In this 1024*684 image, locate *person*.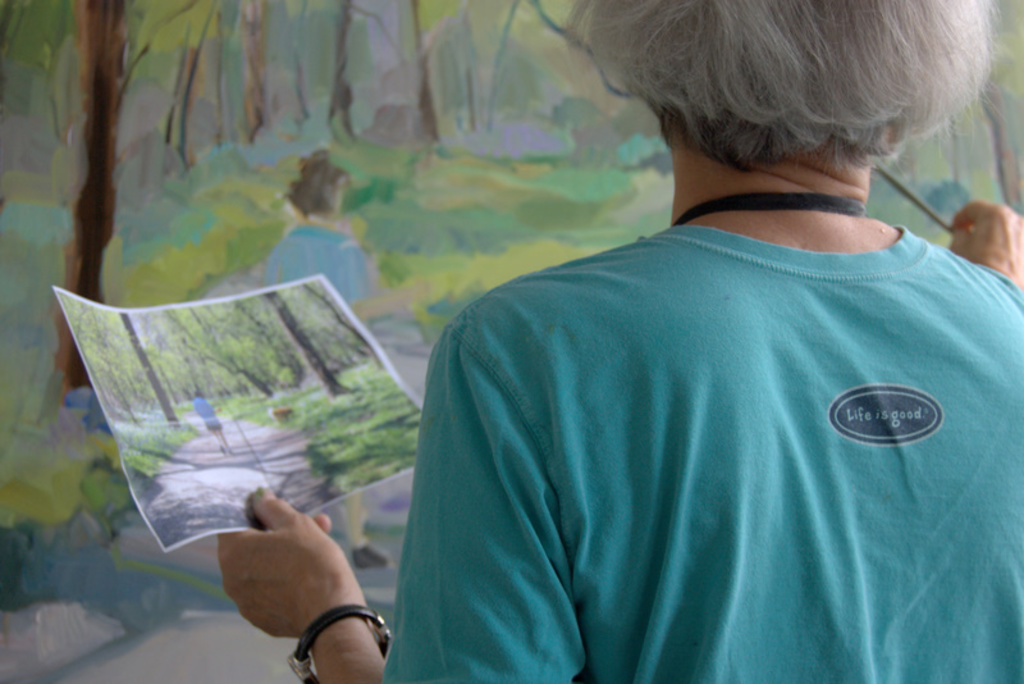
Bounding box: [left=307, top=31, right=1023, bottom=683].
